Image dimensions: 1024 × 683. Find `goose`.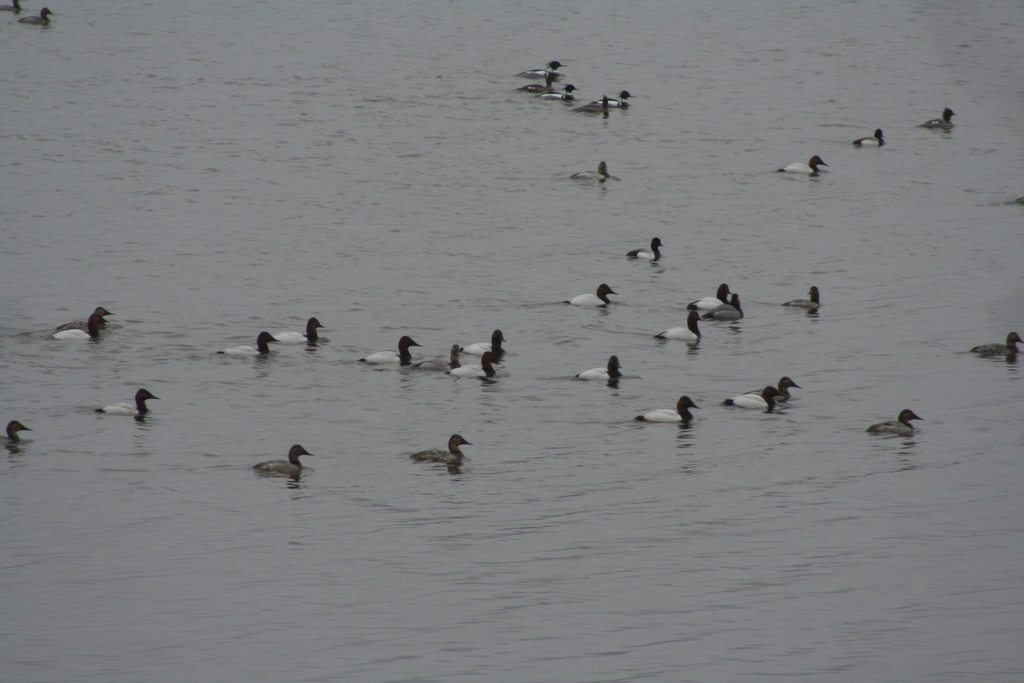
bbox(527, 60, 556, 89).
